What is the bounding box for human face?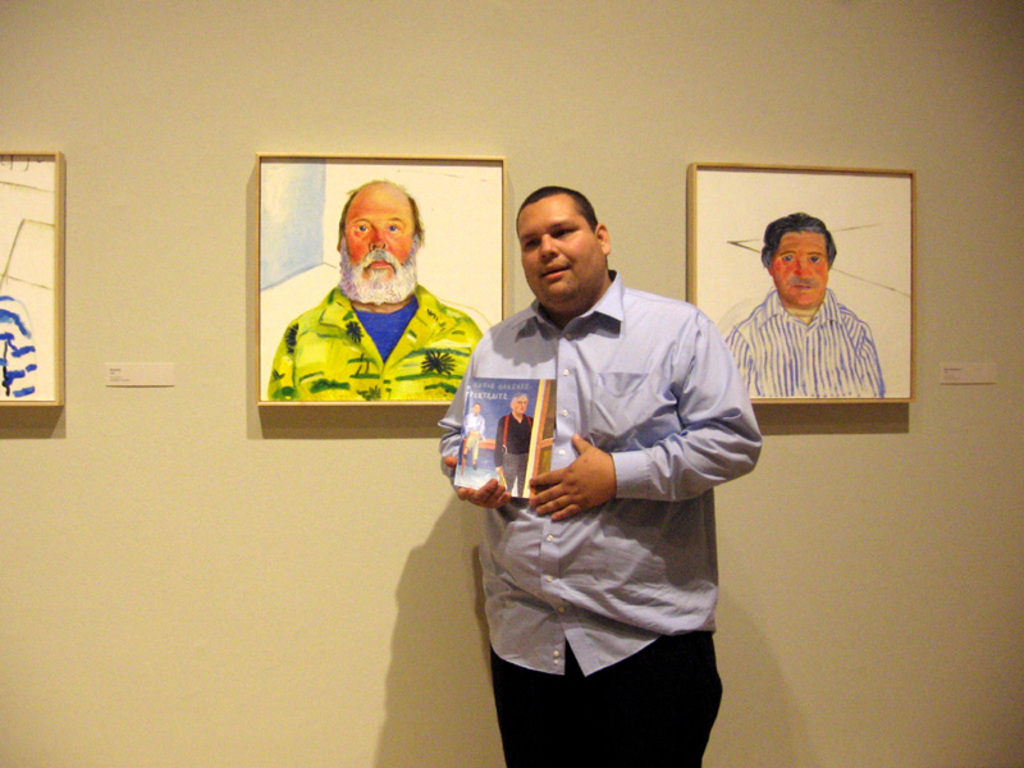
box(772, 232, 829, 310).
